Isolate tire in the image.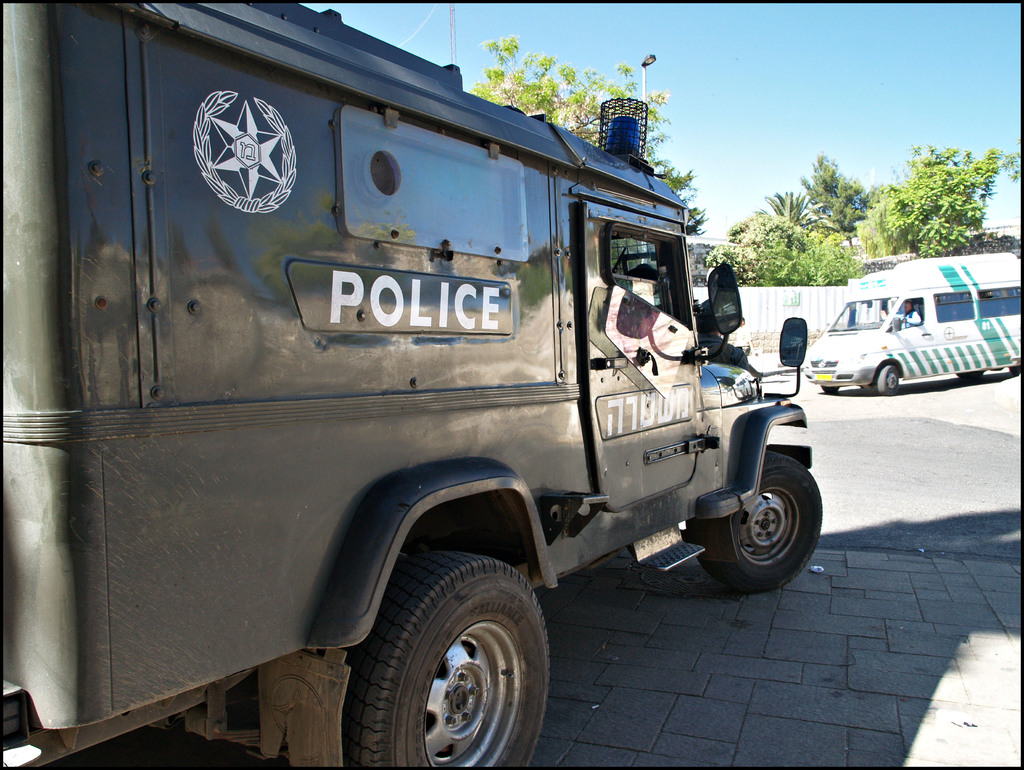
Isolated region: <box>337,561,540,769</box>.
